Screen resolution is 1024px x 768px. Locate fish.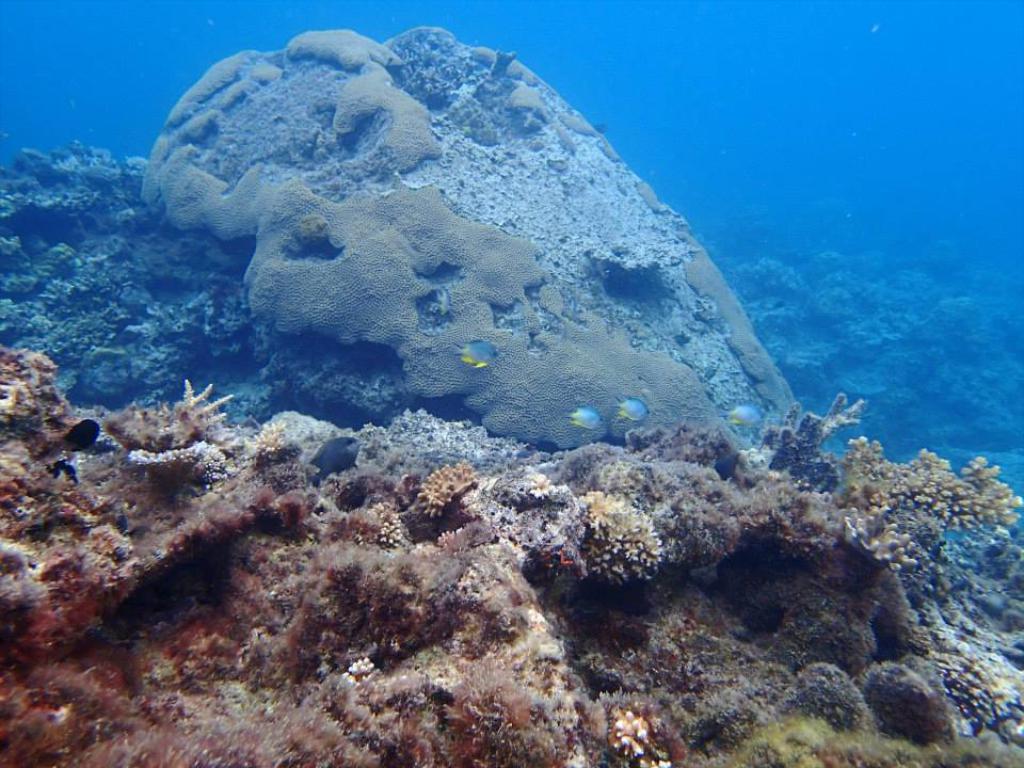
[x1=615, y1=391, x2=651, y2=418].
